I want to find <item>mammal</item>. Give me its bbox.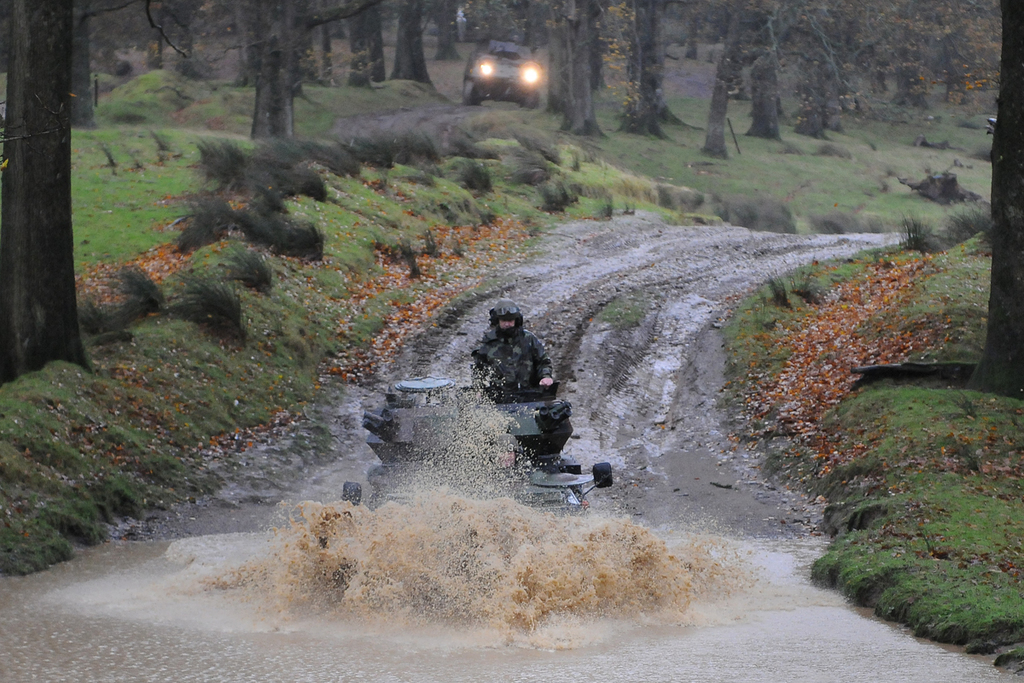
466, 307, 567, 430.
